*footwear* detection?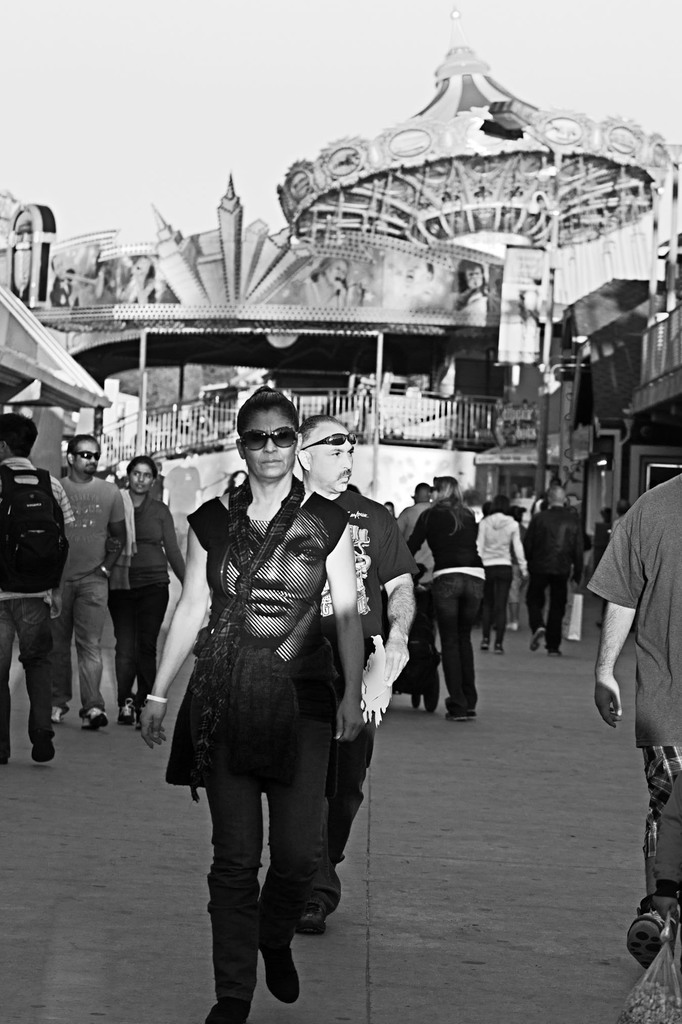
box(479, 639, 489, 650)
